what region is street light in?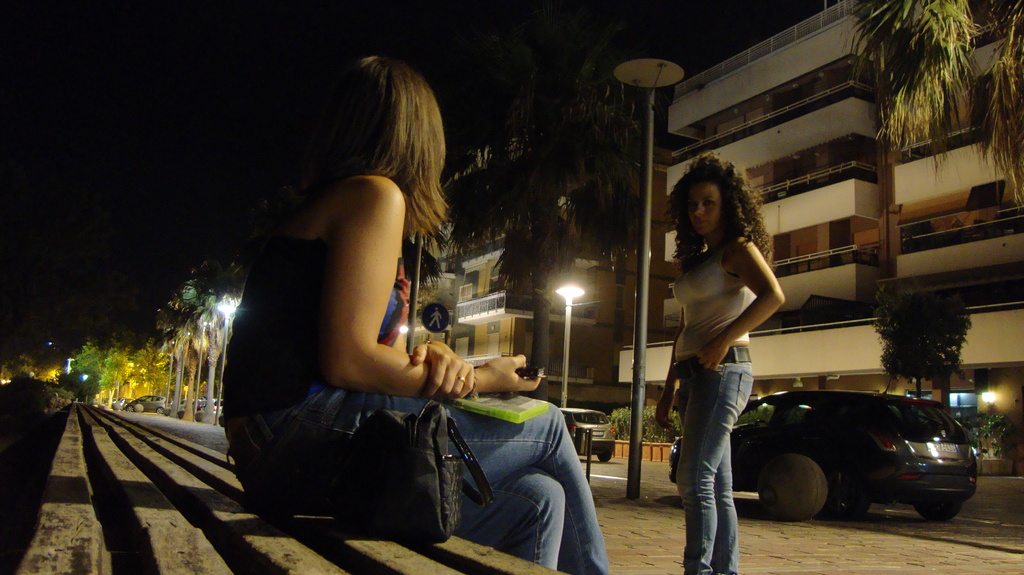
981/384/1001/414.
